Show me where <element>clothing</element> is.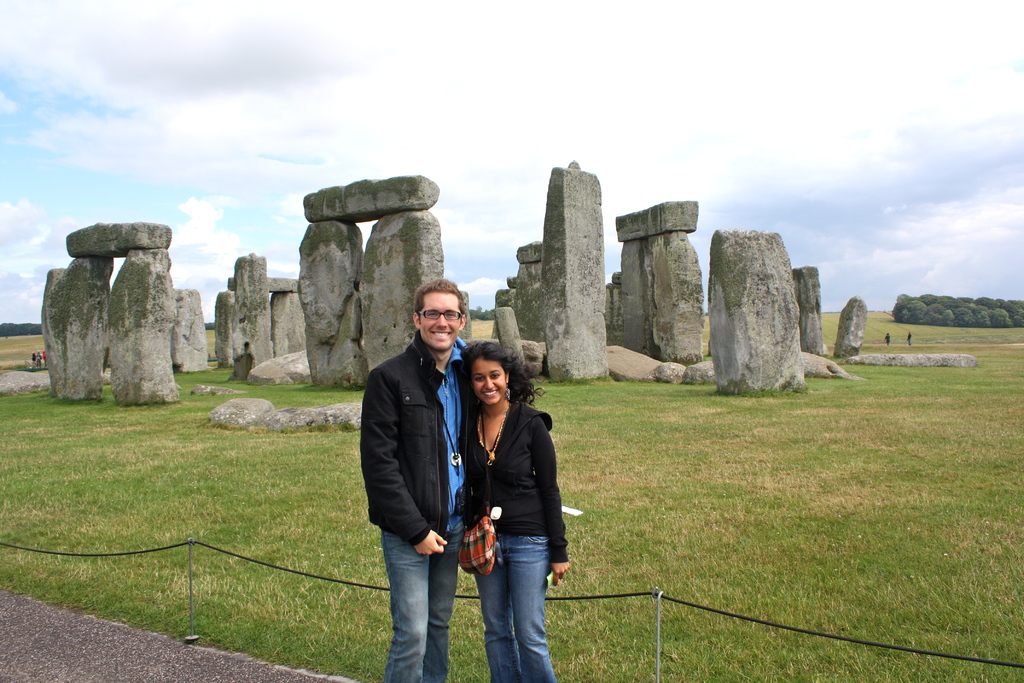
<element>clothing</element> is at left=449, top=394, right=566, bottom=682.
